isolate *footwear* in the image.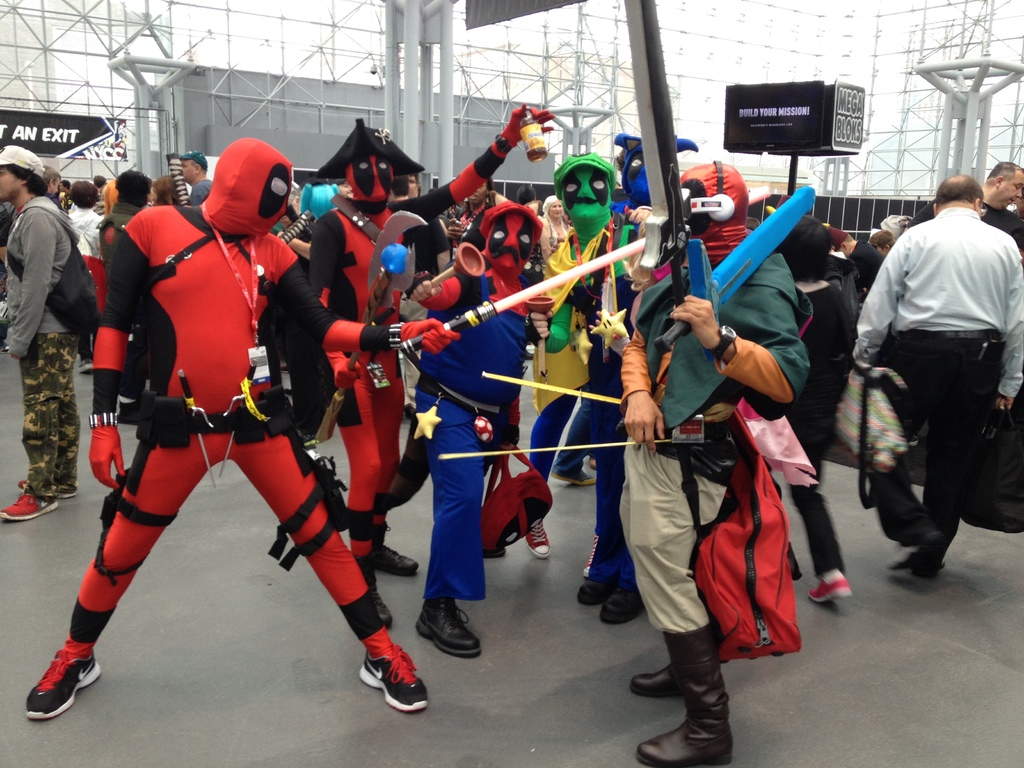
Isolated region: locate(14, 638, 91, 723).
